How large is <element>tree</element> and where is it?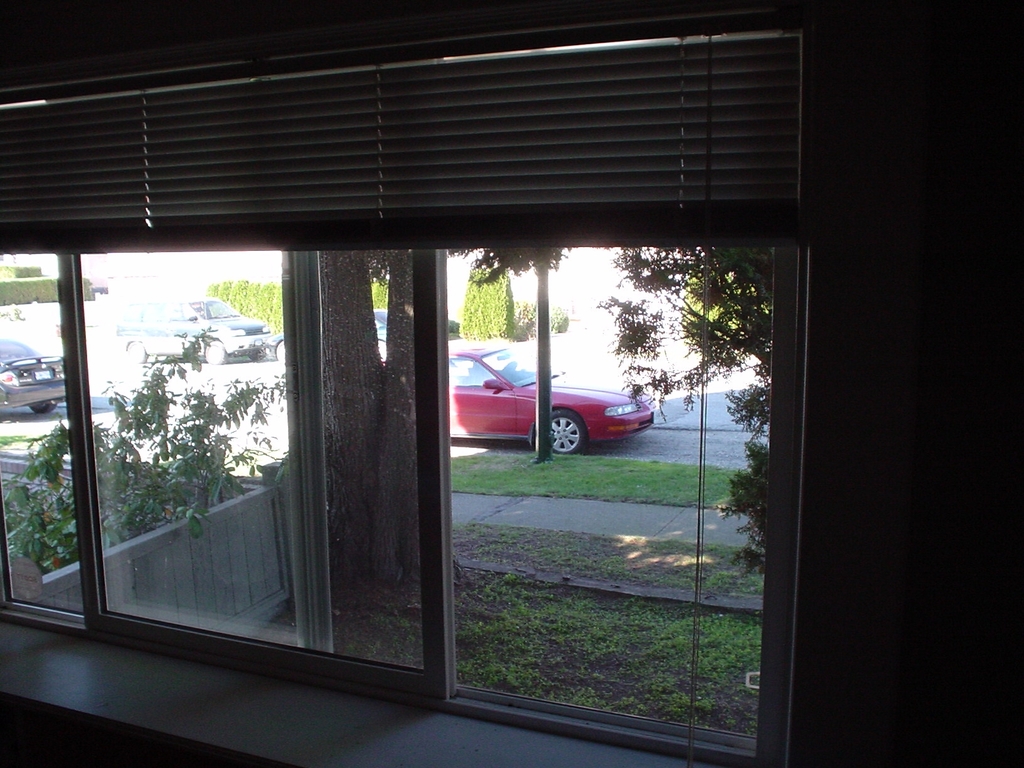
Bounding box: {"left": 205, "top": 278, "right": 289, "bottom": 338}.
